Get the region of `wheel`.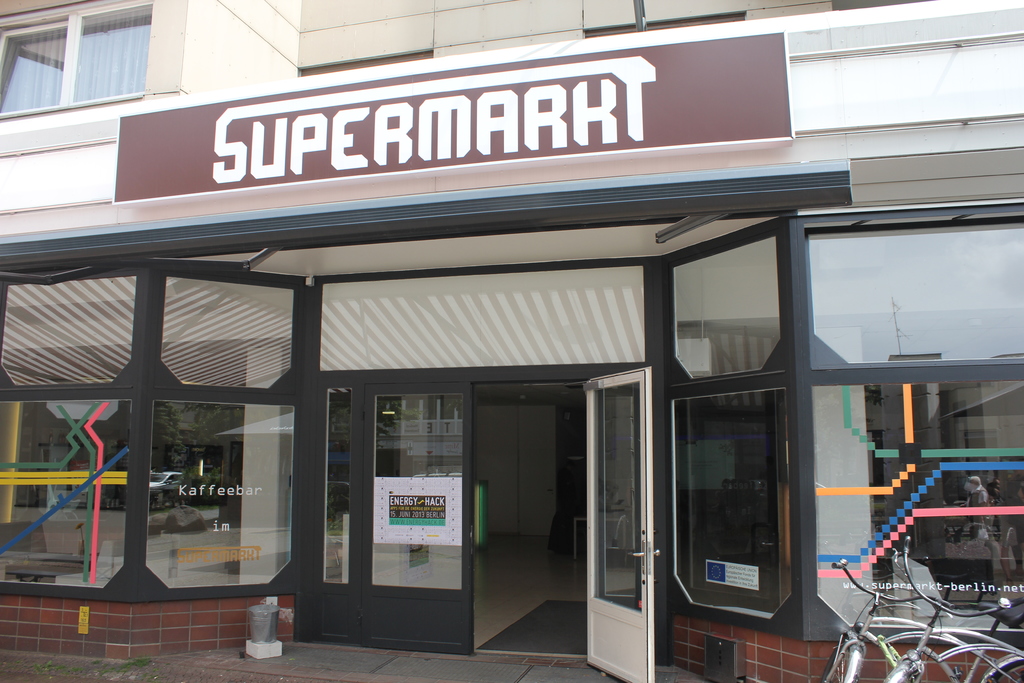
(993, 657, 1023, 682).
